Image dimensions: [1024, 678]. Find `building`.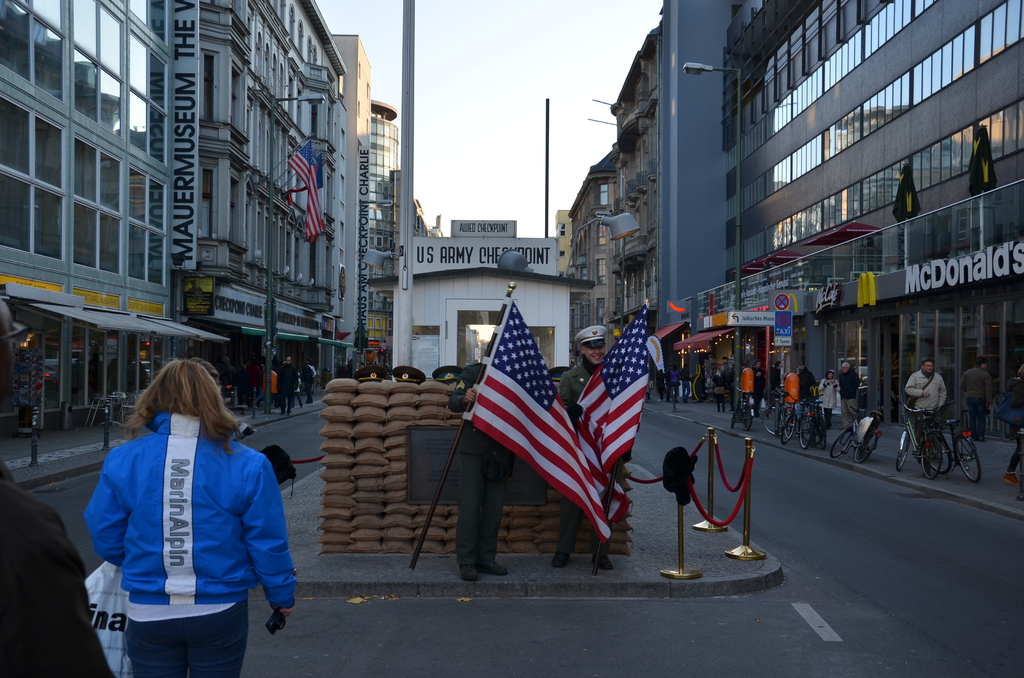
652/0/1023/444.
